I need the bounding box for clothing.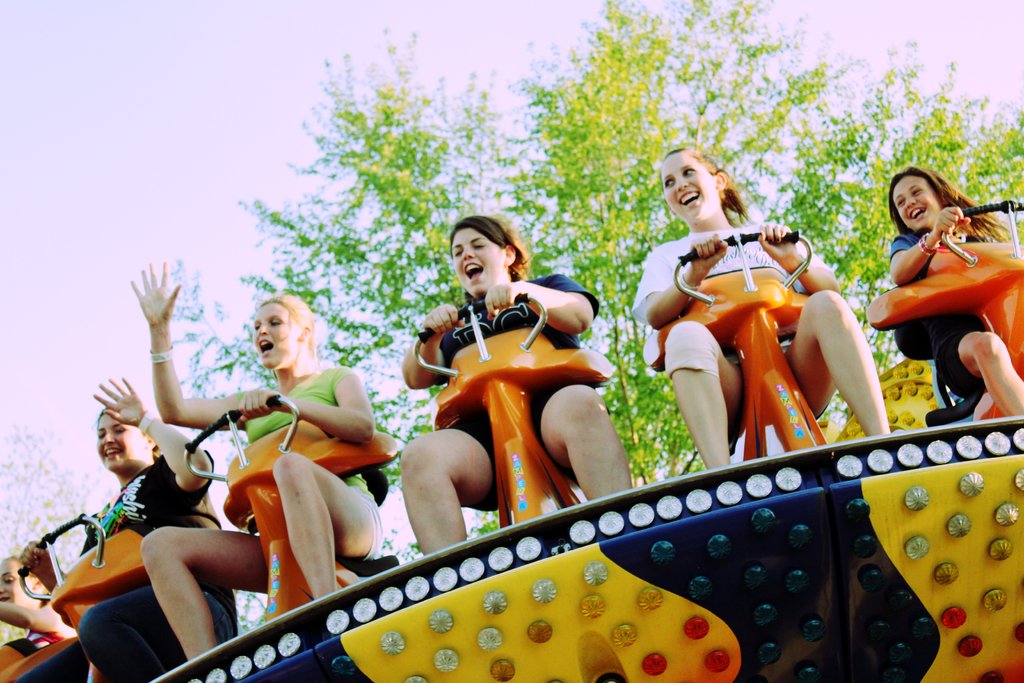
Here it is: 890/224/985/398.
